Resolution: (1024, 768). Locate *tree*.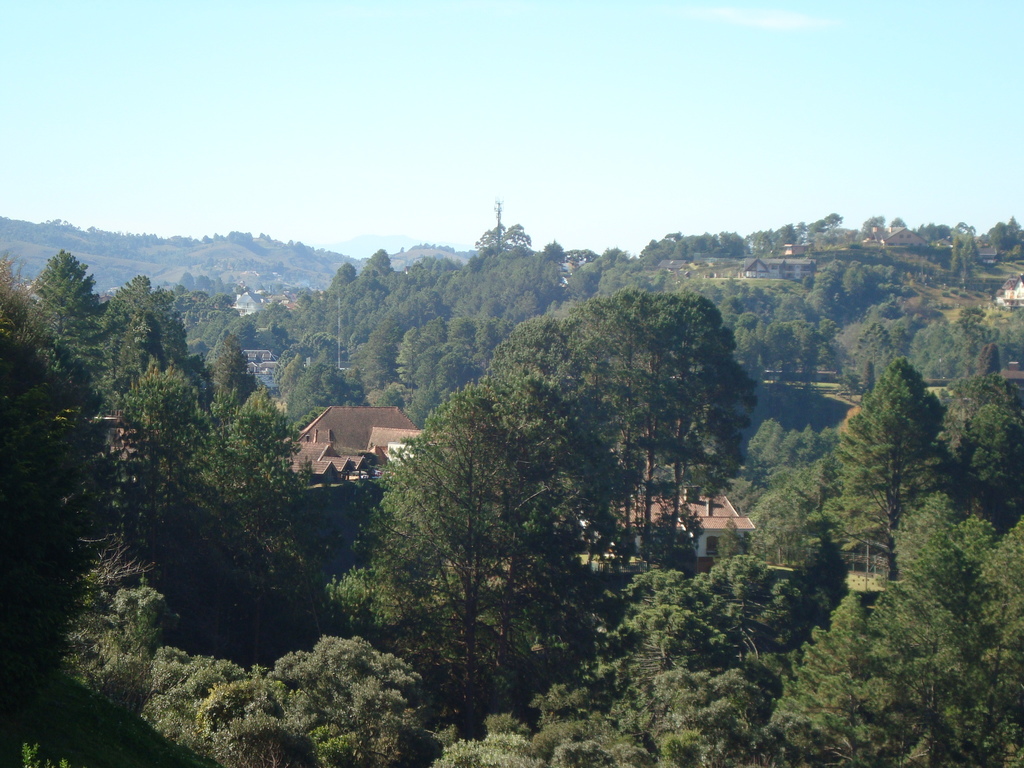
box=[653, 291, 764, 564].
